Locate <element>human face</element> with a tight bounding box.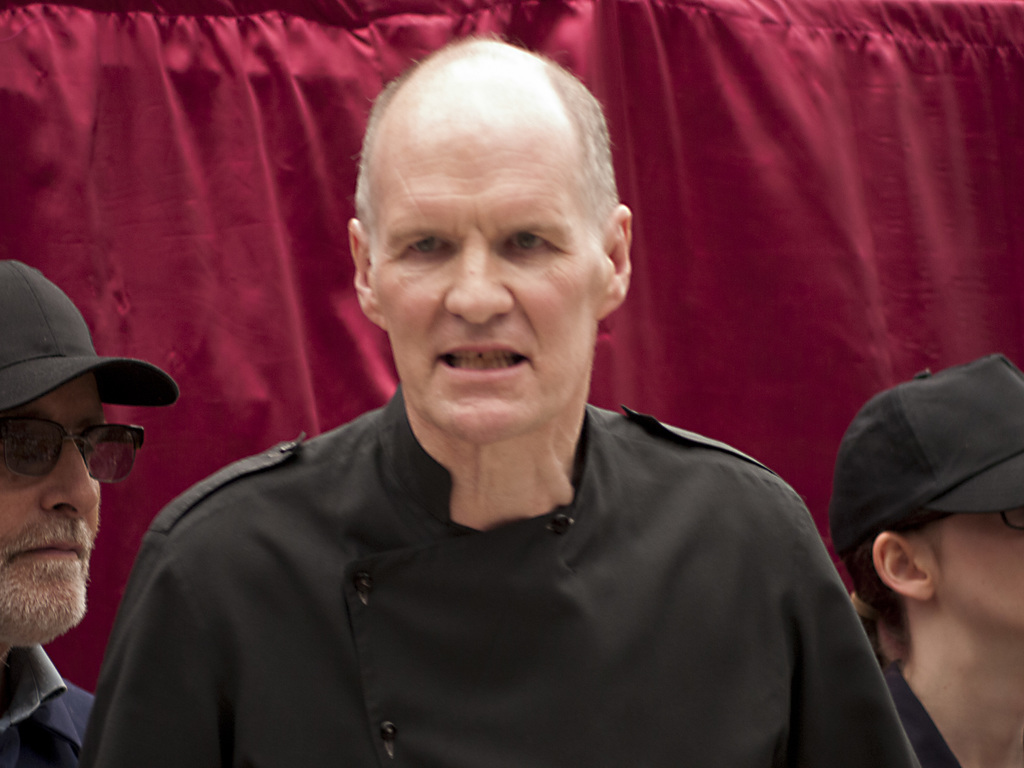
<region>388, 125, 595, 446</region>.
